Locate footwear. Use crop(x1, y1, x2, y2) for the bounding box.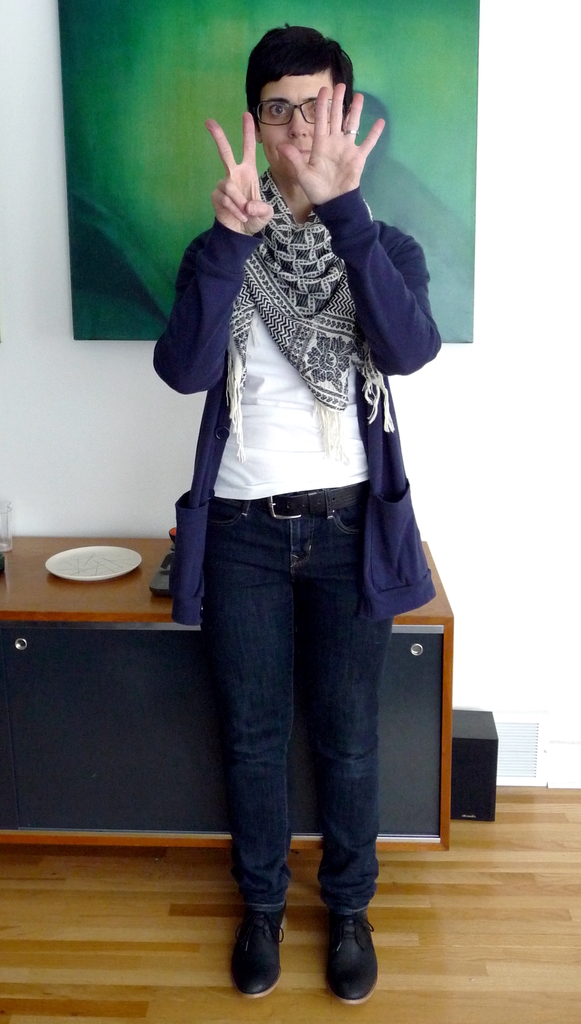
crop(322, 905, 389, 1008).
